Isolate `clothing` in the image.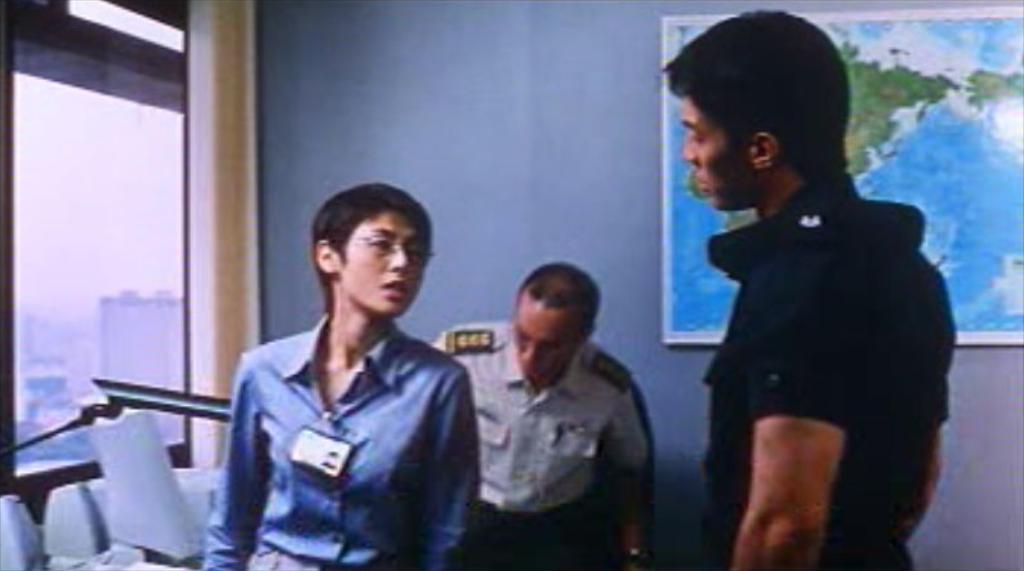
Isolated region: [left=705, top=174, right=960, bottom=570].
